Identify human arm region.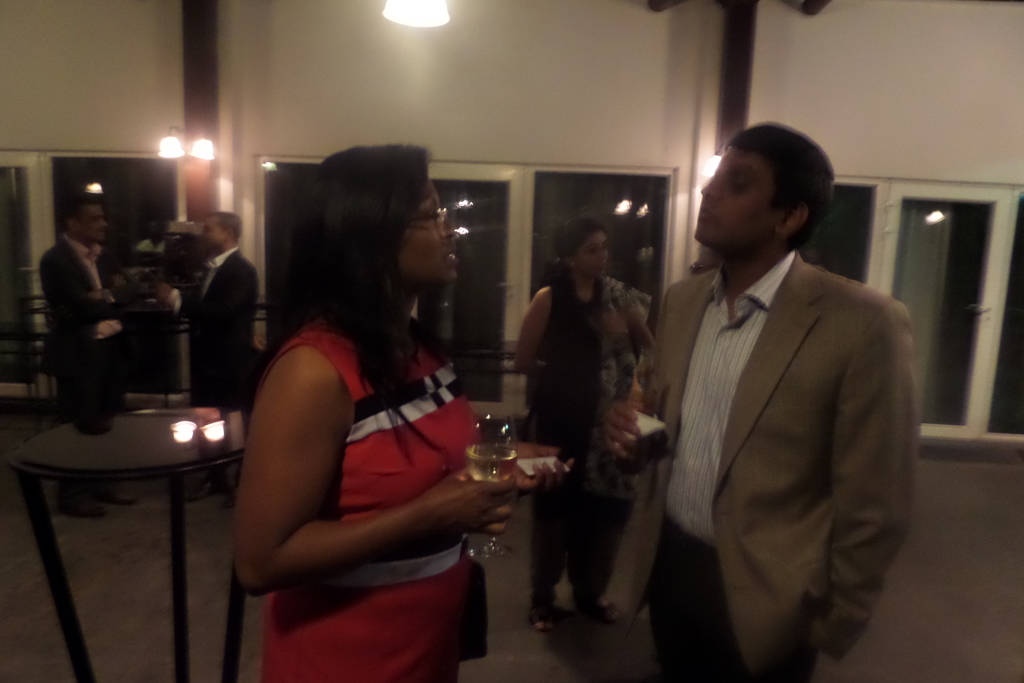
Region: bbox(142, 268, 228, 334).
